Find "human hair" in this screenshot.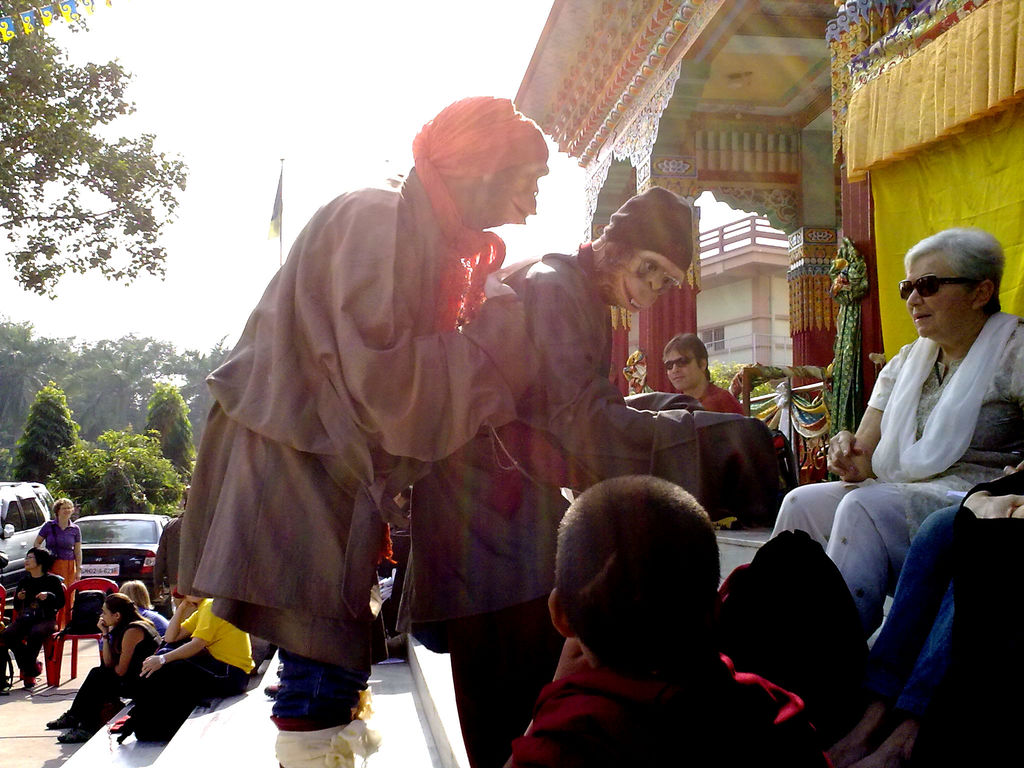
The bounding box for "human hair" is left=30, top=547, right=51, bottom=575.
